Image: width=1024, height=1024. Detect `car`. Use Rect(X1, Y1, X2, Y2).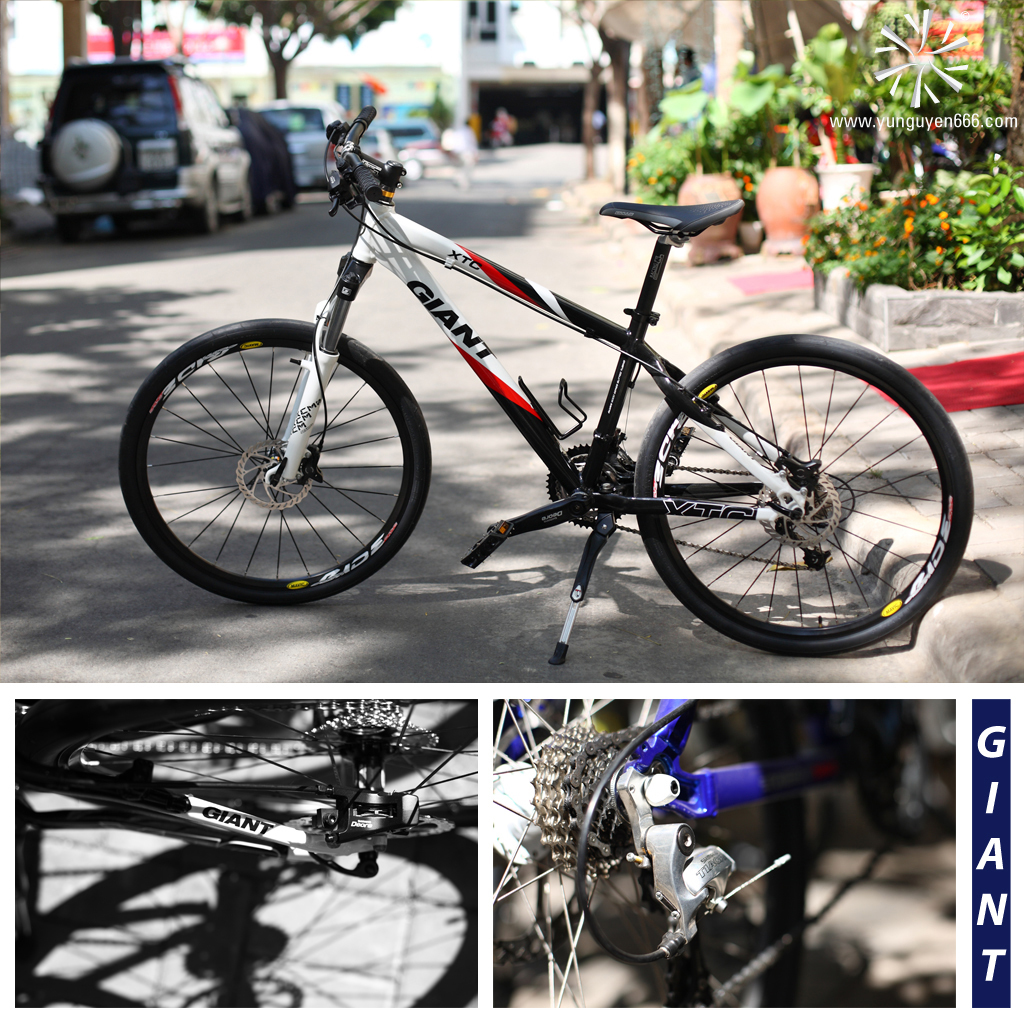
Rect(268, 98, 339, 185).
